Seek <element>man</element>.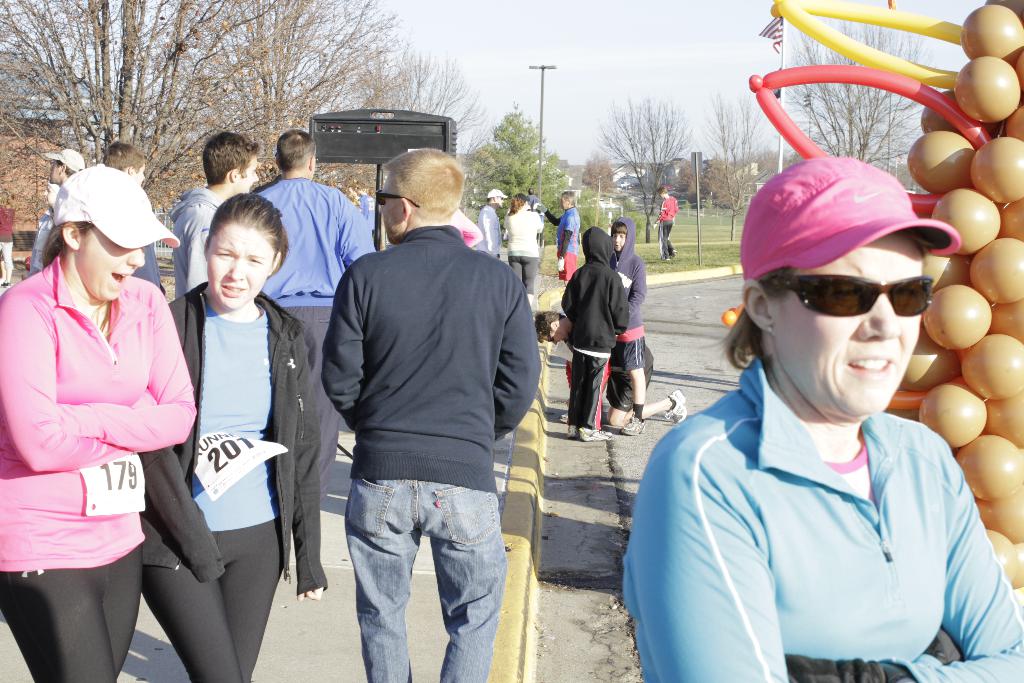
<box>259,128,375,496</box>.
